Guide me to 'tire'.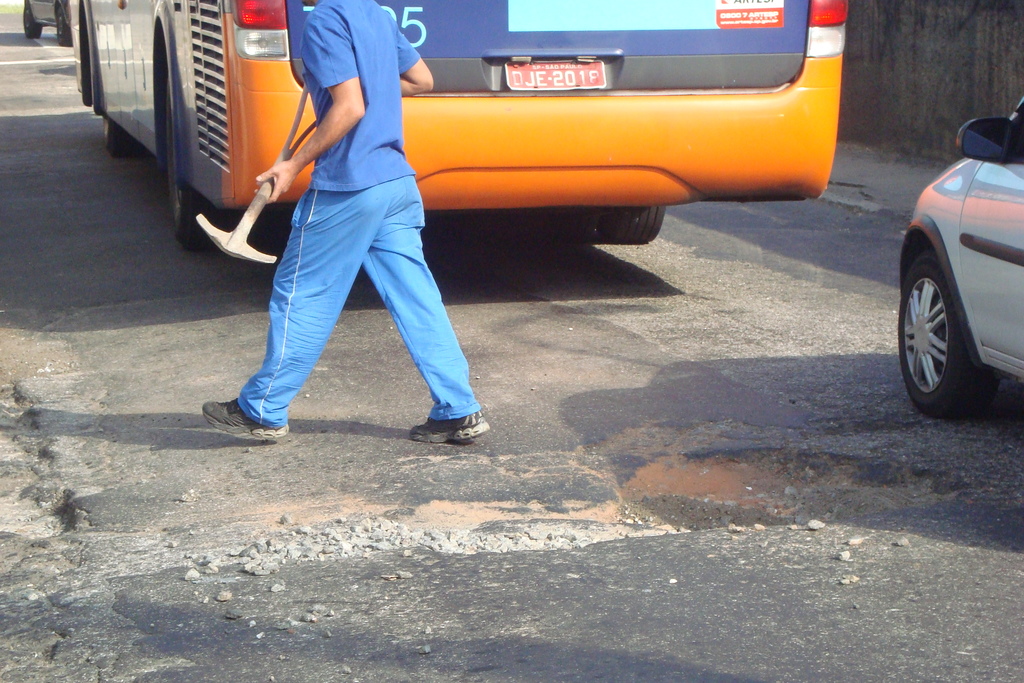
Guidance: {"x1": 237, "y1": 210, "x2": 286, "y2": 240}.
